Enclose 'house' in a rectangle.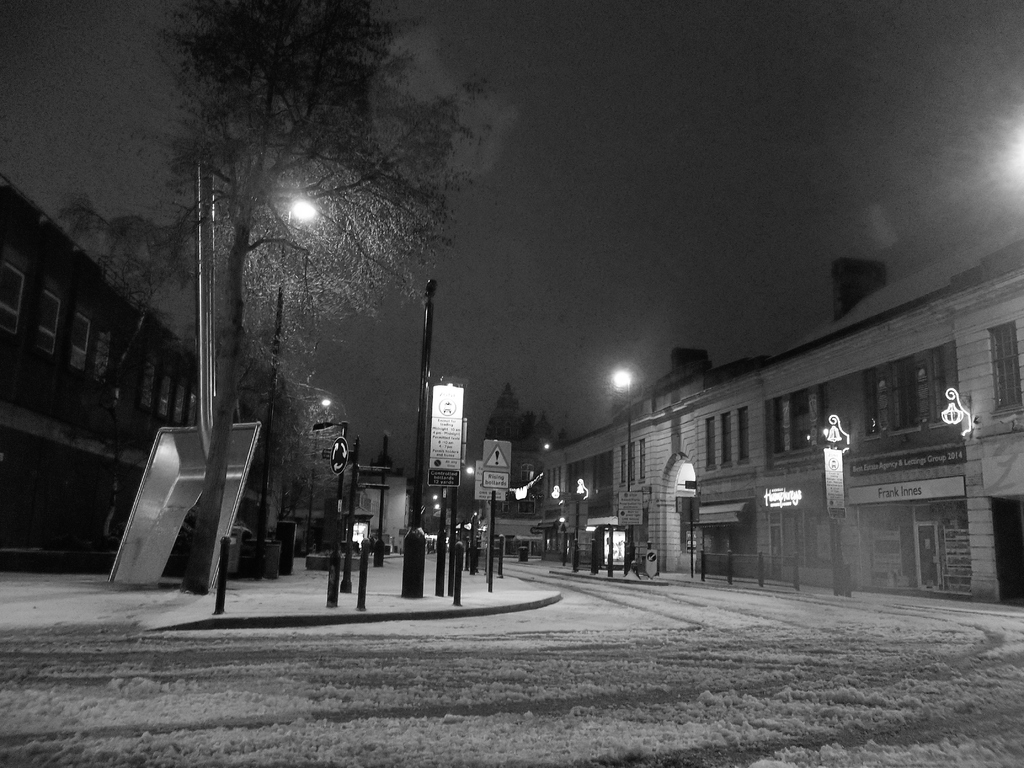
(left=613, top=425, right=657, bottom=563).
